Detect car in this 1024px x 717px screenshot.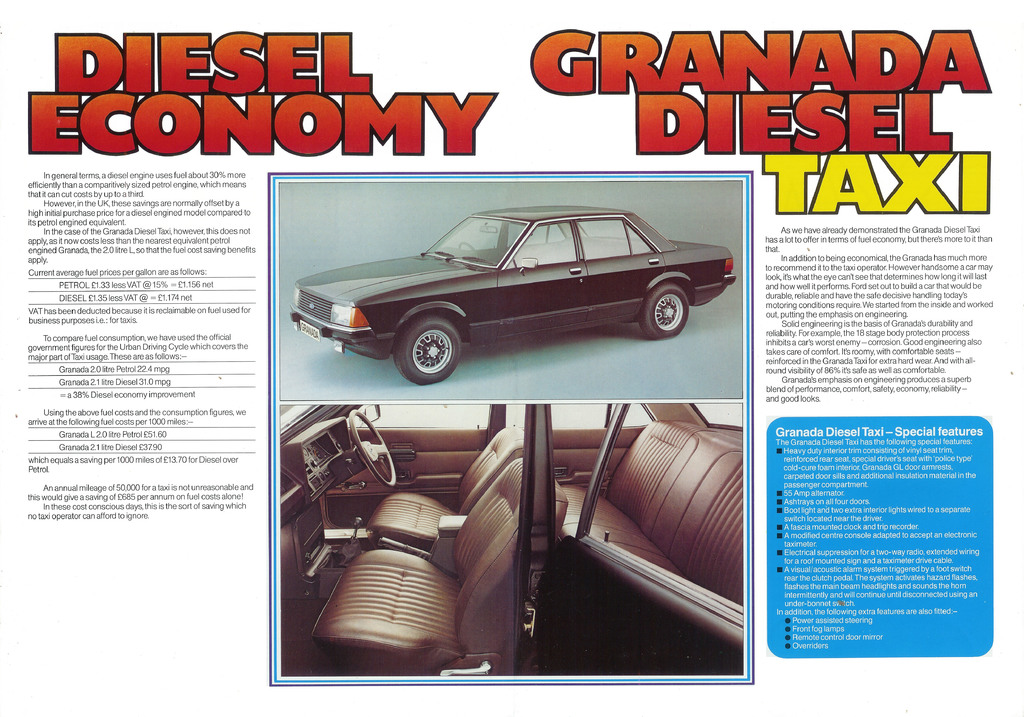
Detection: rect(276, 405, 757, 681).
